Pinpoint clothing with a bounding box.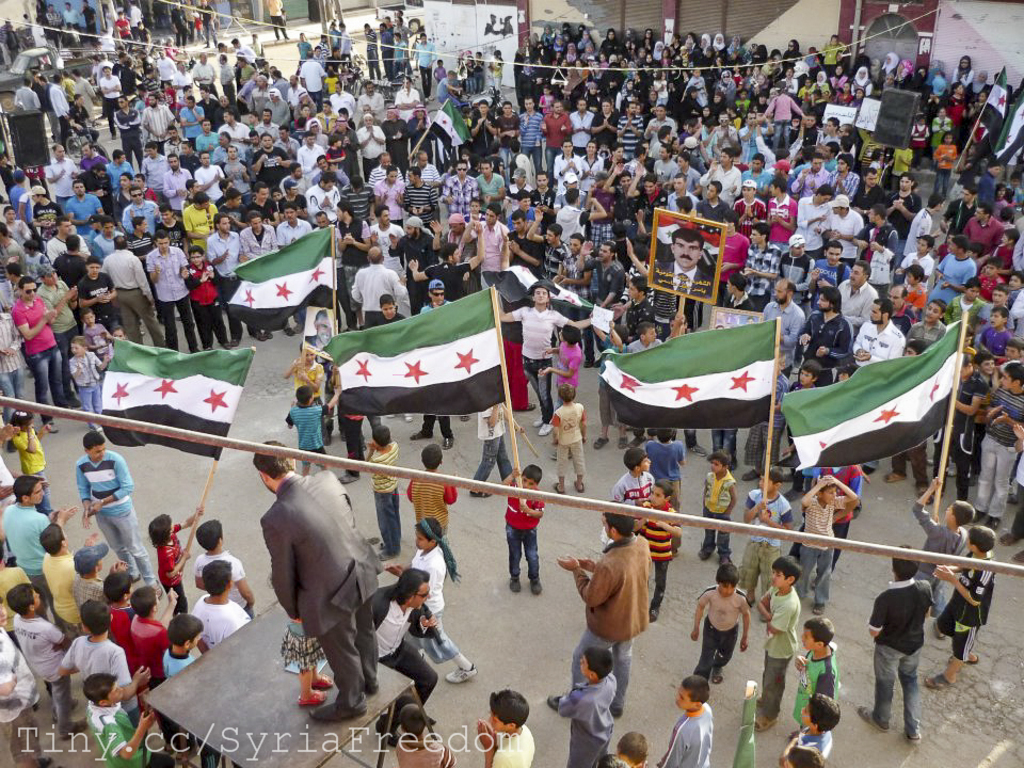
detection(543, 237, 567, 273).
